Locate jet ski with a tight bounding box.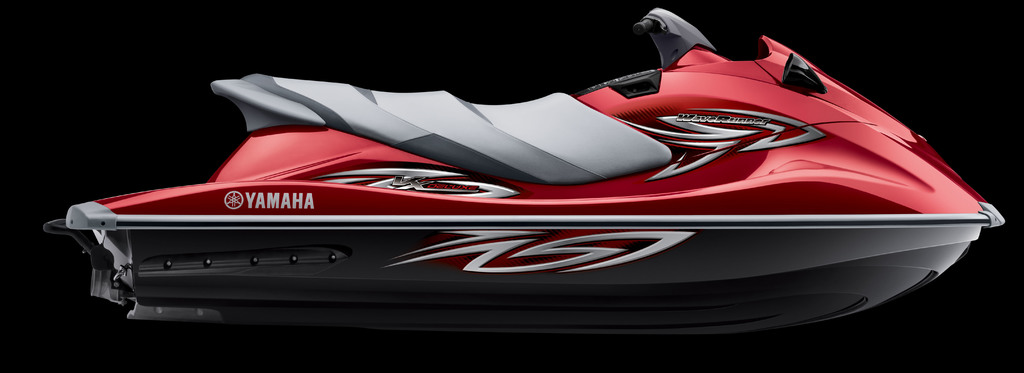
l=40, t=10, r=1007, b=328.
